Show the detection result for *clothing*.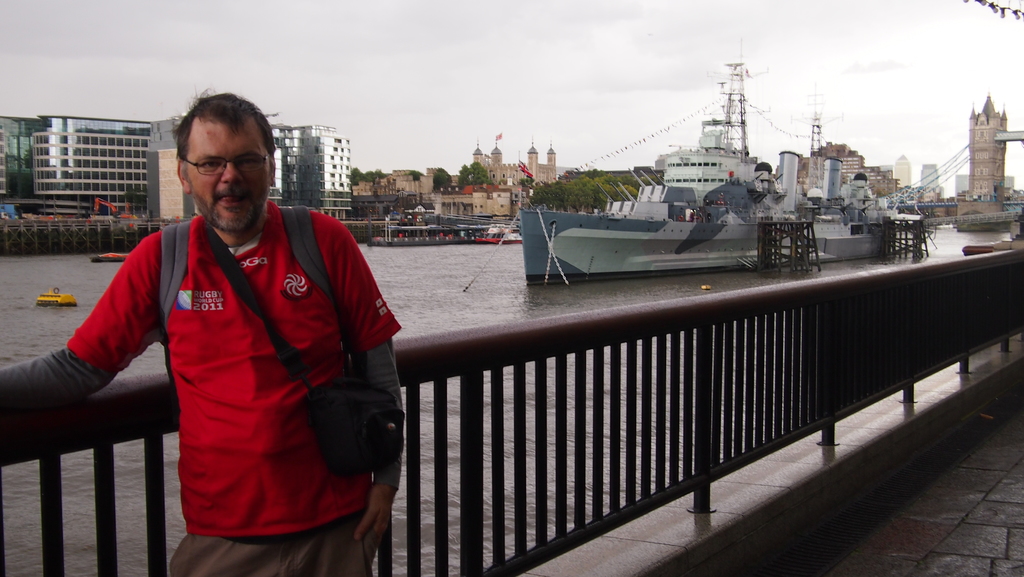
detection(0, 196, 402, 576).
